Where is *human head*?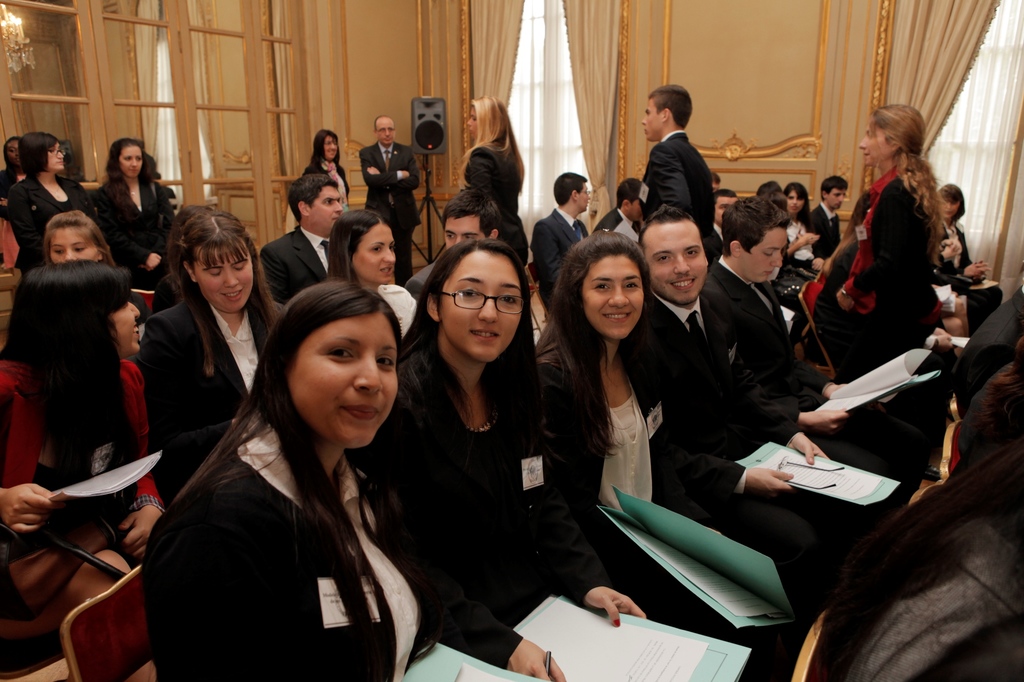
566, 228, 644, 342.
